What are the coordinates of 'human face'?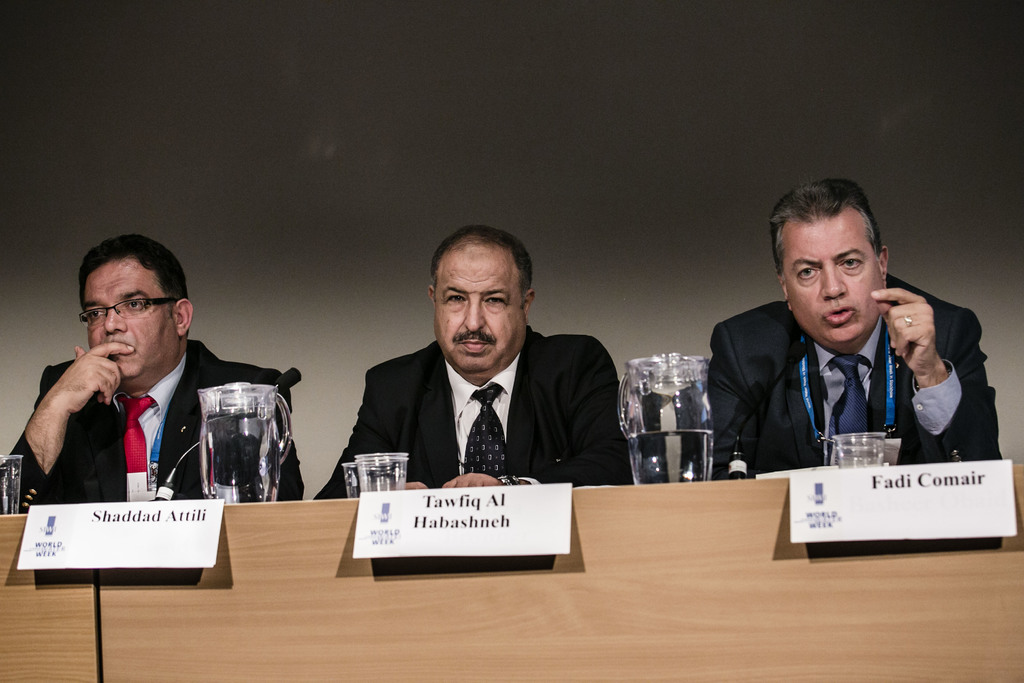
bbox=[781, 210, 883, 347].
